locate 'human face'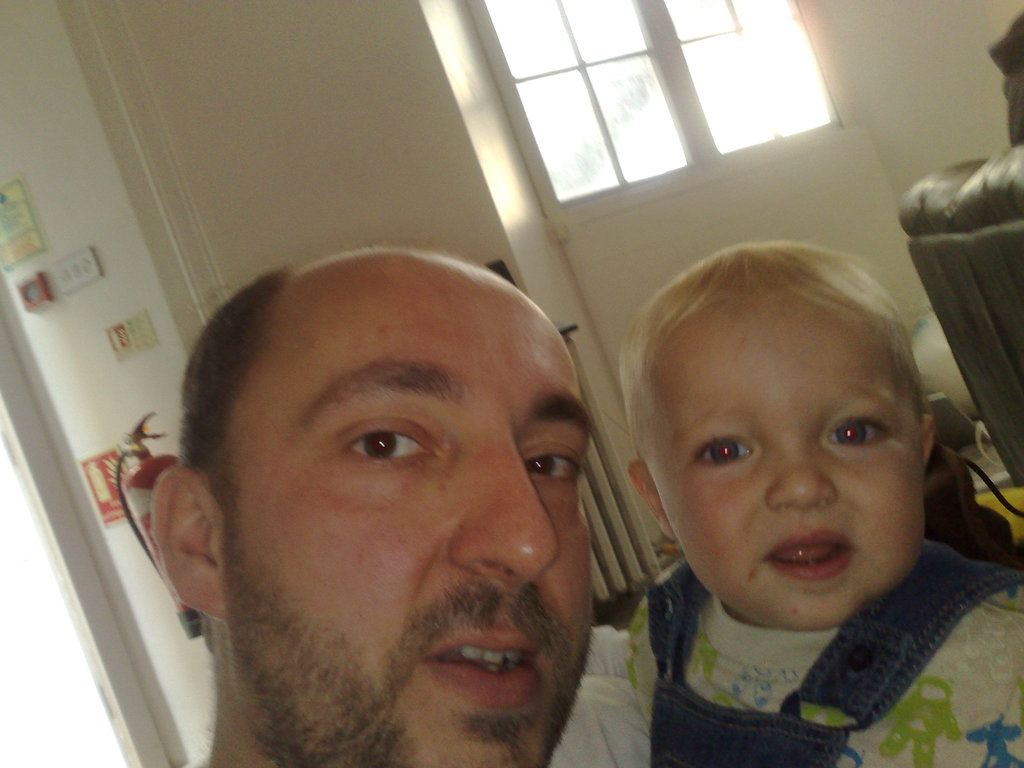
(648,274,922,630)
